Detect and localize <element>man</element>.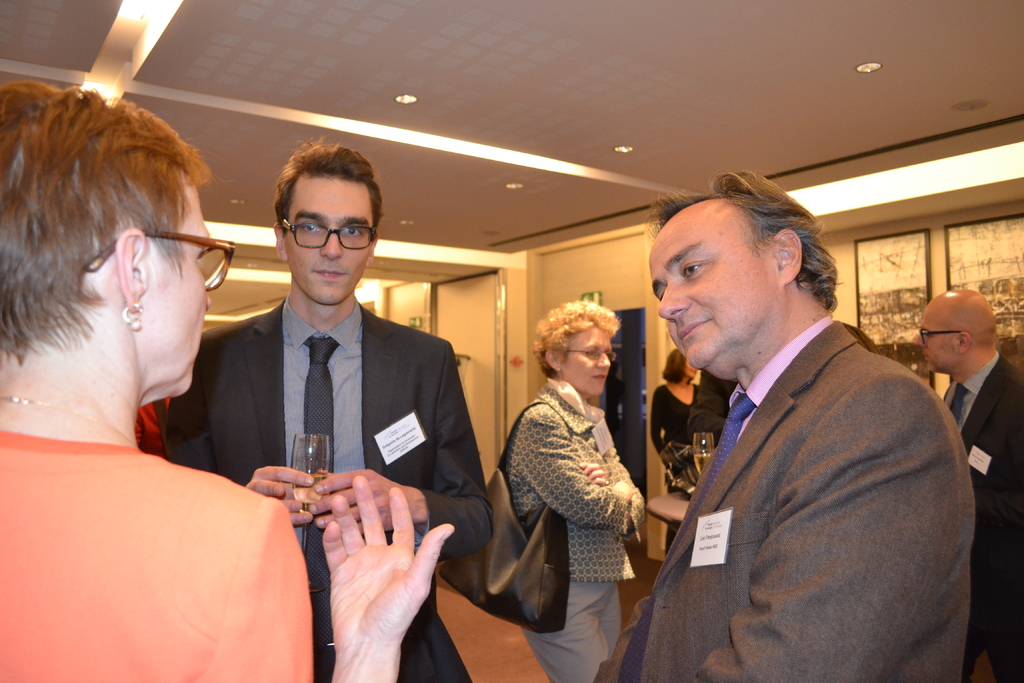
Localized at 158/160/500/579.
